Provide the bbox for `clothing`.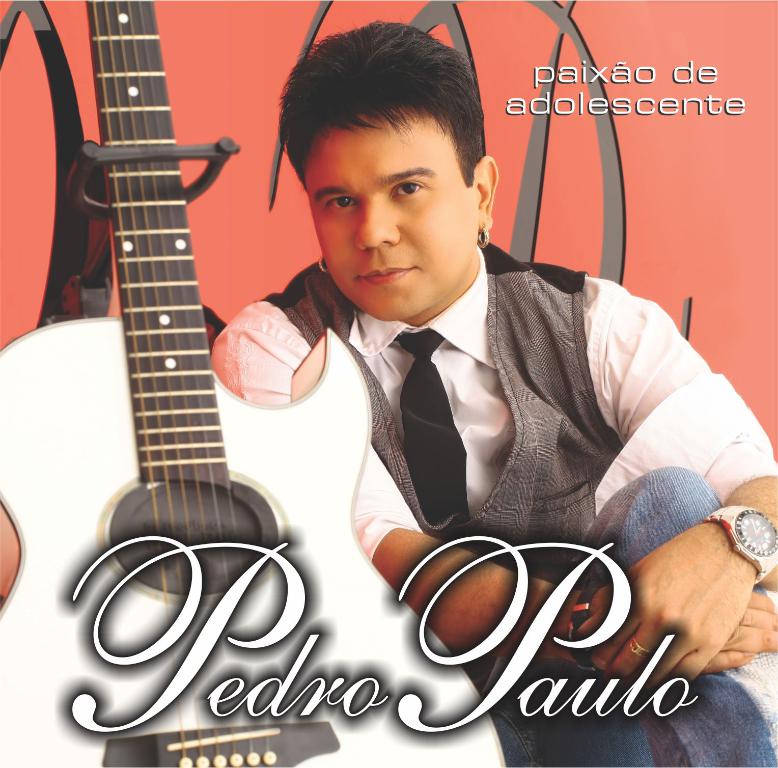
box(218, 241, 764, 684).
